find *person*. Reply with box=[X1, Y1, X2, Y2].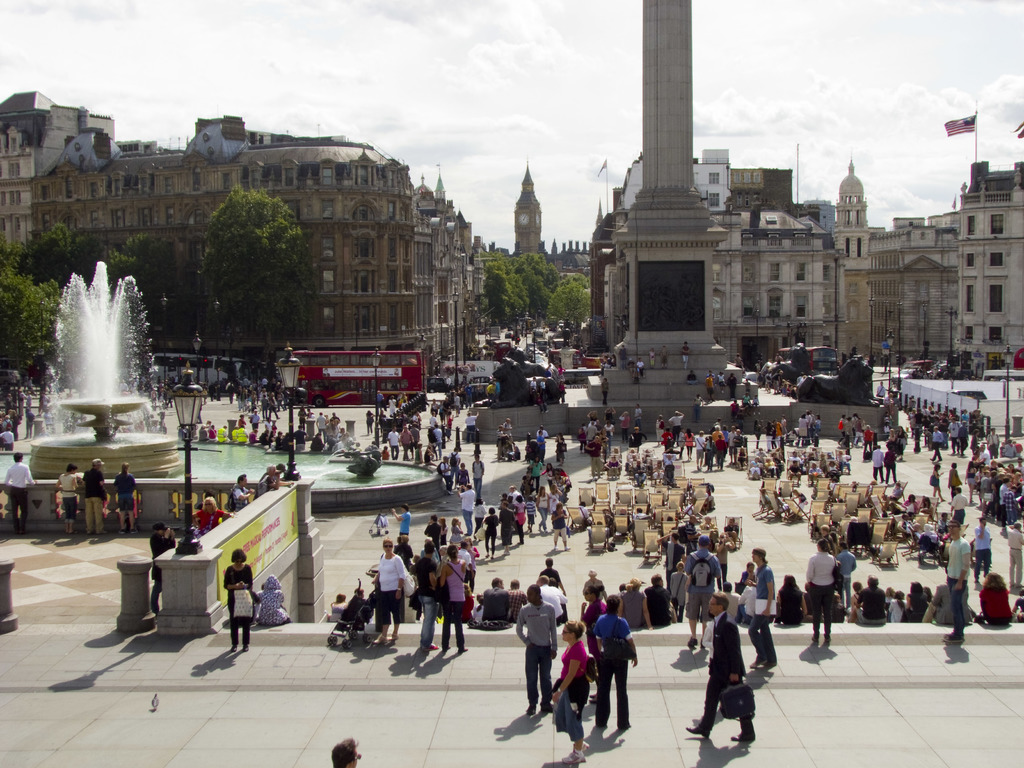
box=[500, 500, 515, 558].
